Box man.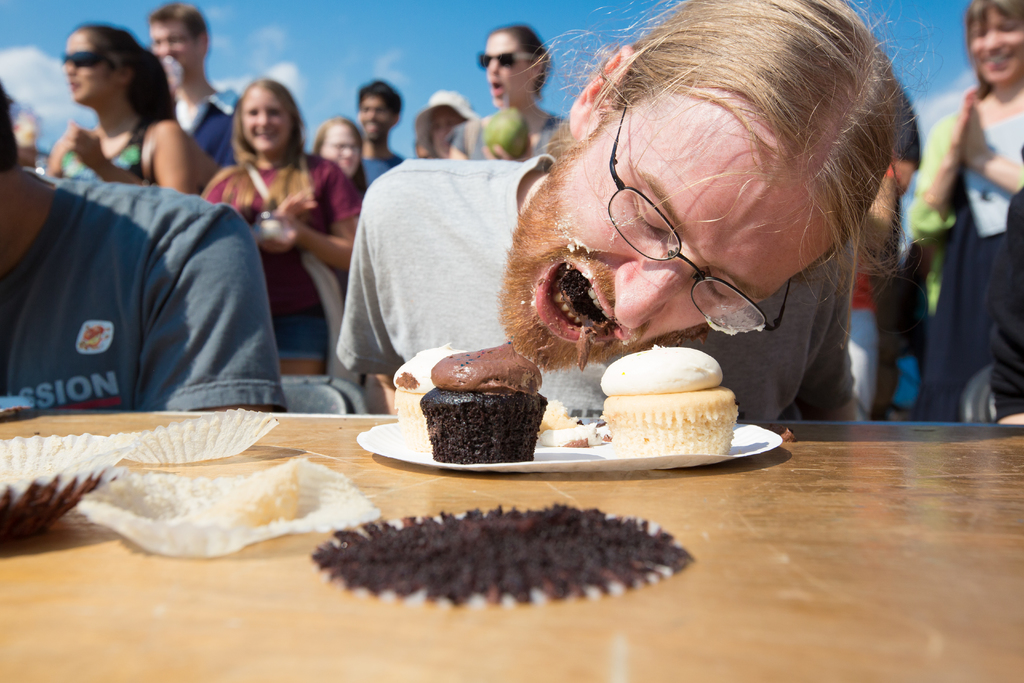
x1=983, y1=183, x2=1023, y2=424.
